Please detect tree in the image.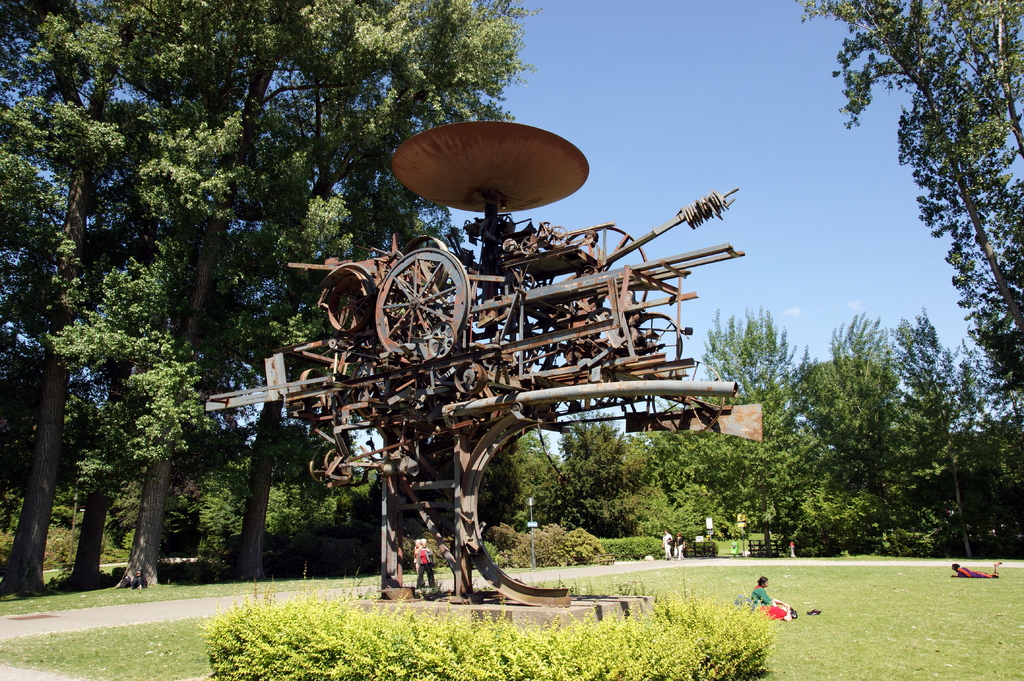
x1=828, y1=16, x2=1016, y2=444.
